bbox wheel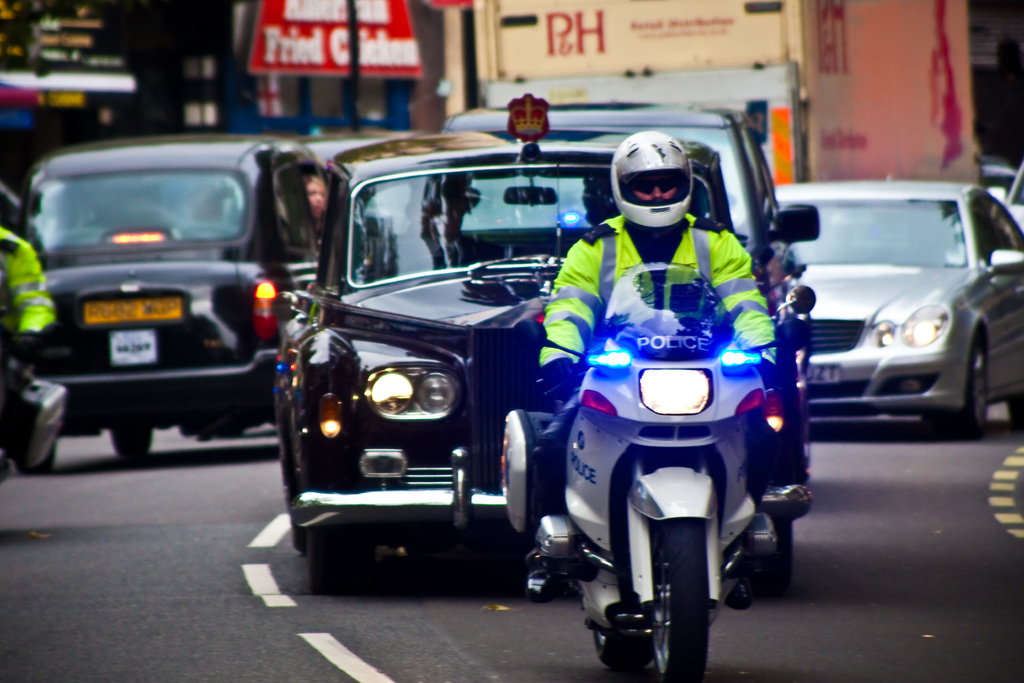
932,341,990,442
